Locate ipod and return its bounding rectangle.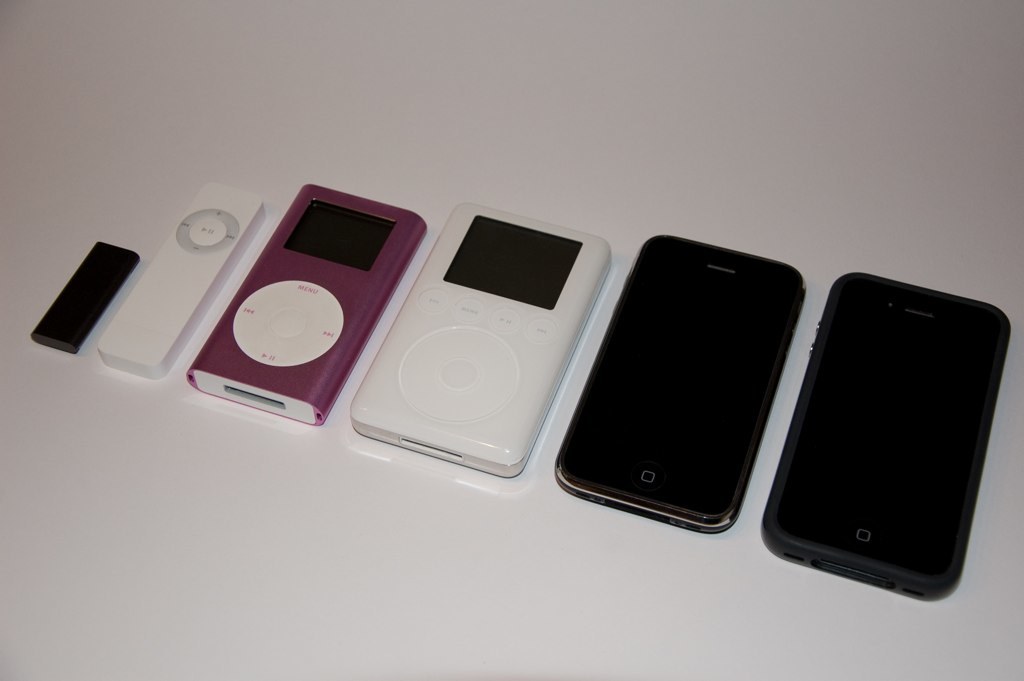
bbox=(25, 240, 144, 355).
